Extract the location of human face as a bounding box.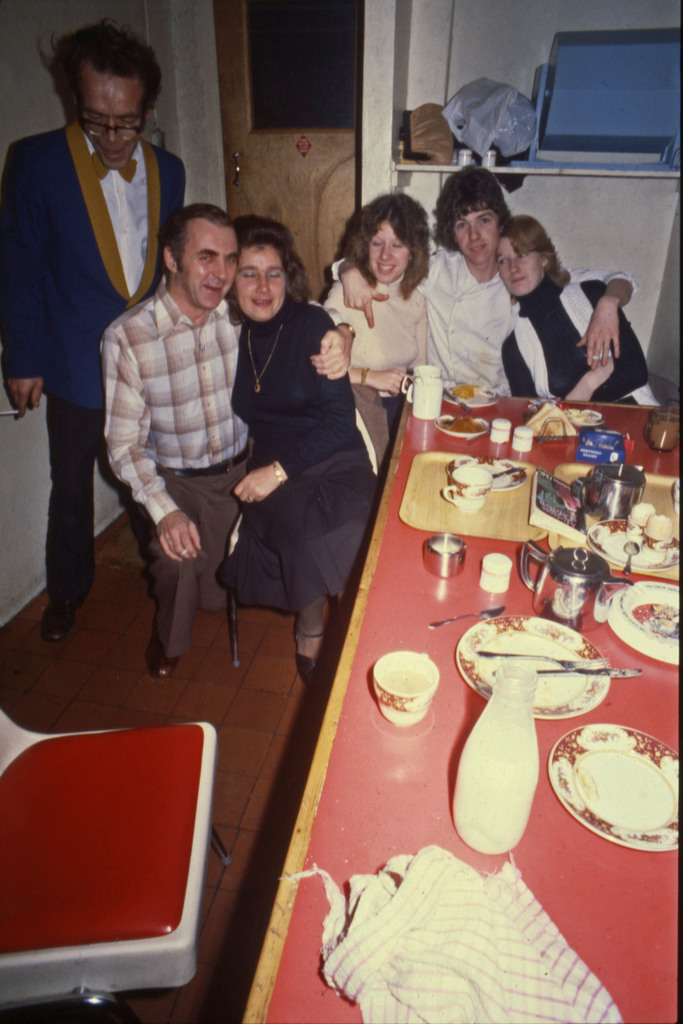
<box>70,68,145,165</box>.
